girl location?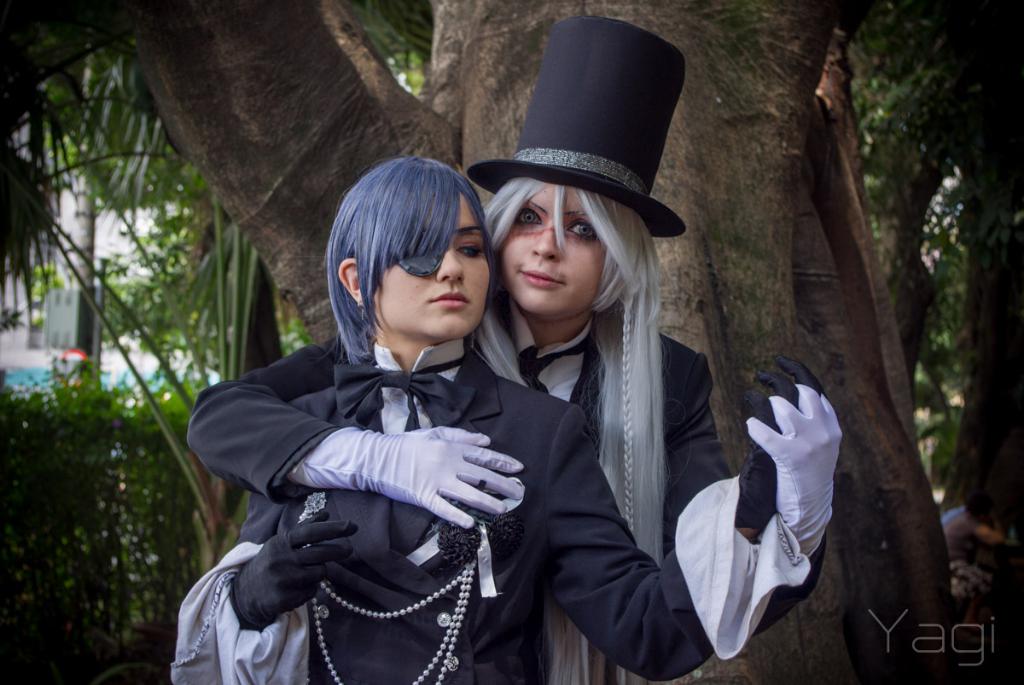
225/154/843/683
